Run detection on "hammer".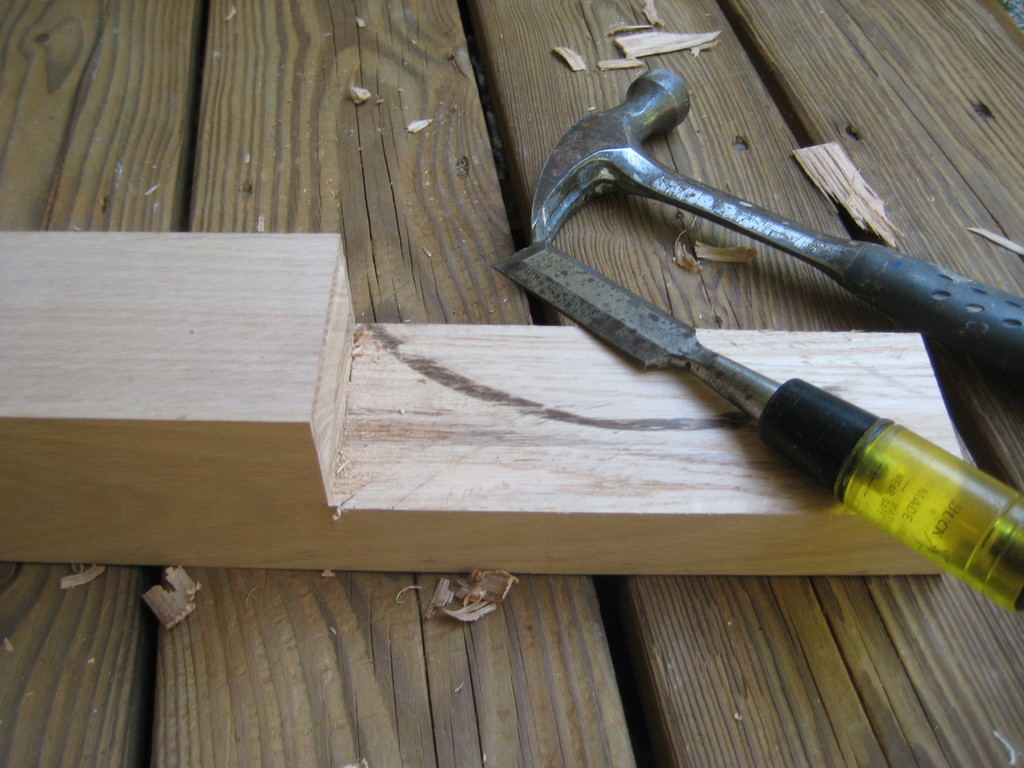
Result: {"left": 527, "top": 62, "right": 1023, "bottom": 371}.
